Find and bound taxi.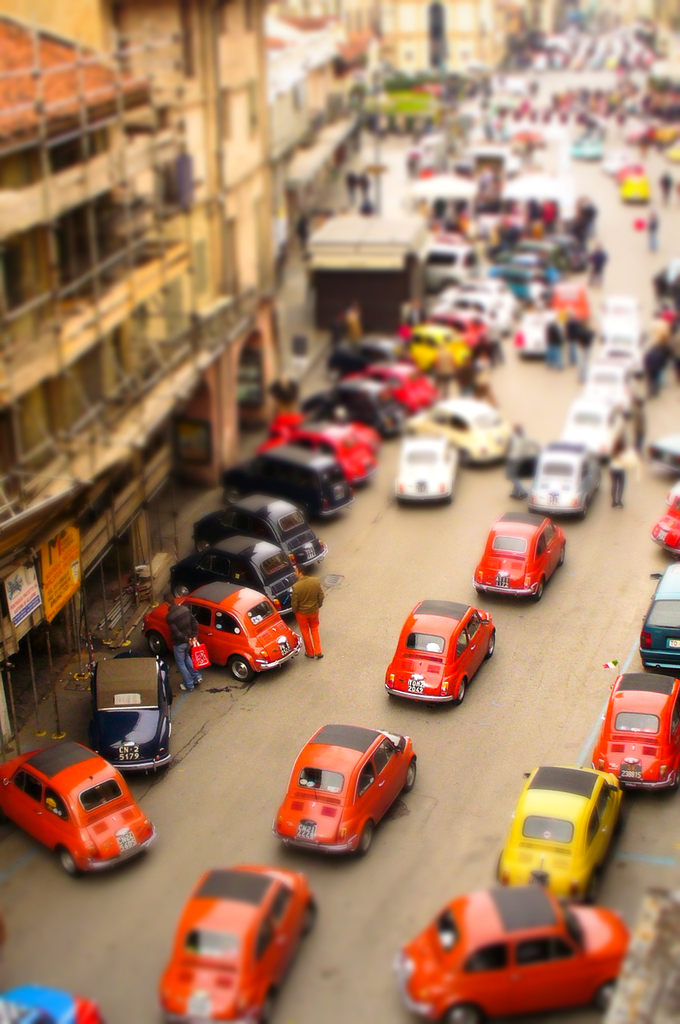
Bound: (621, 171, 654, 204).
